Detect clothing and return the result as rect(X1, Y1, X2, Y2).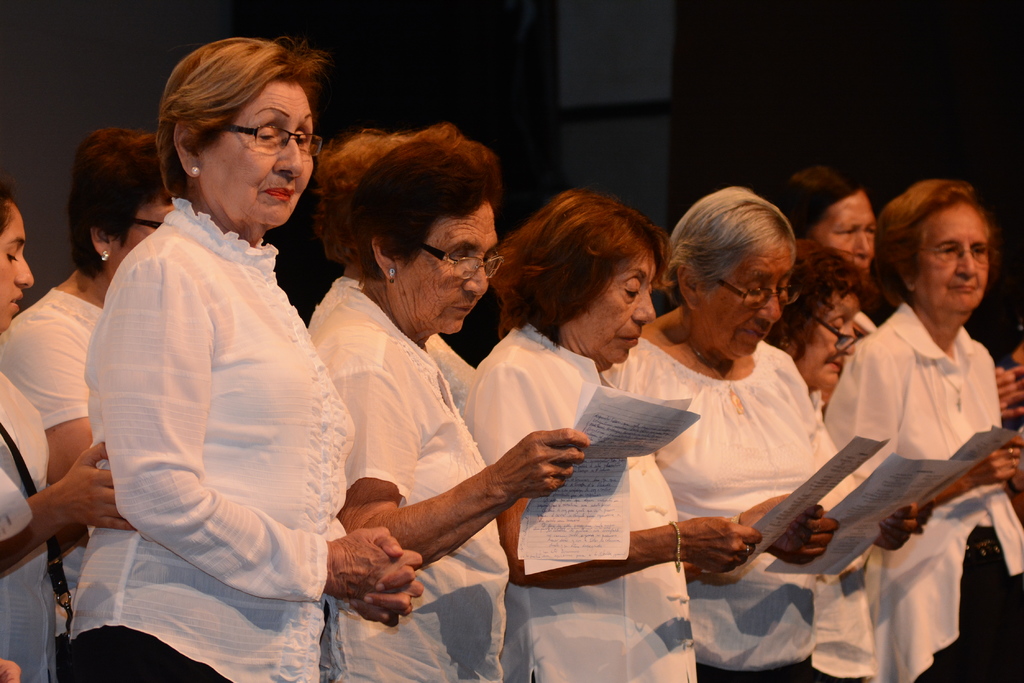
rect(64, 128, 356, 648).
